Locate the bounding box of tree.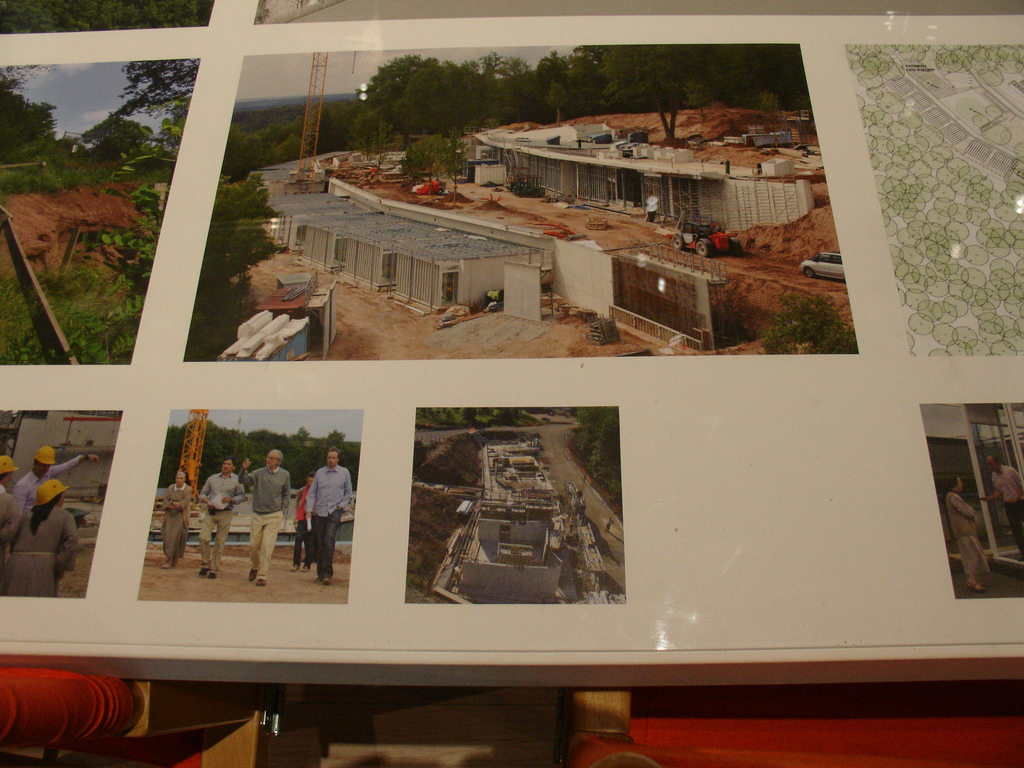
Bounding box: (x1=221, y1=68, x2=353, y2=172).
